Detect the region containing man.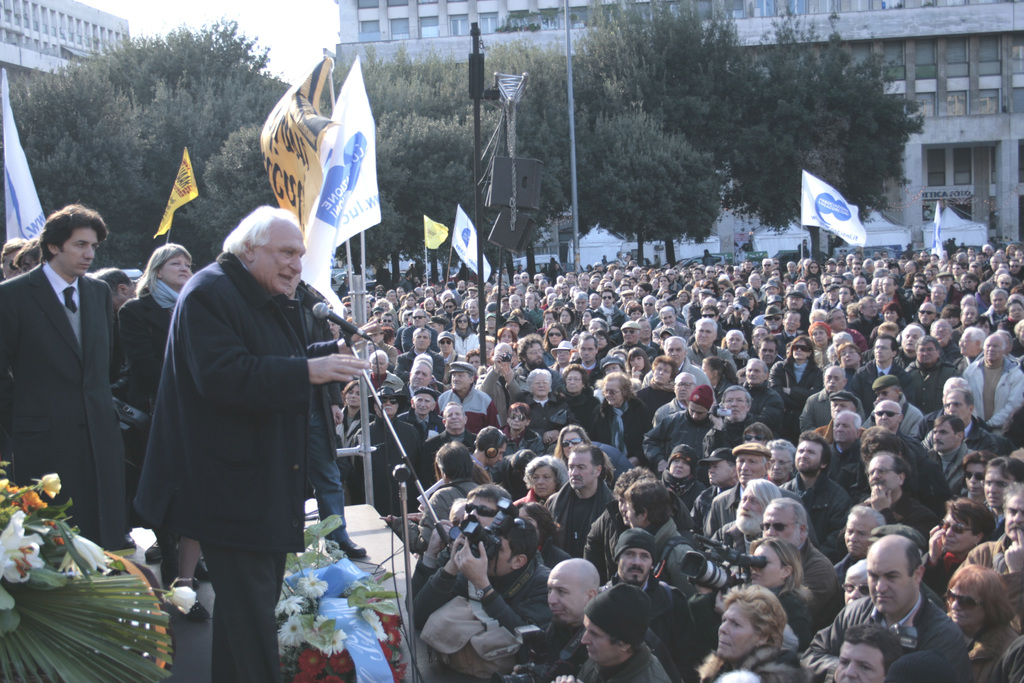
detection(1009, 259, 1023, 281).
